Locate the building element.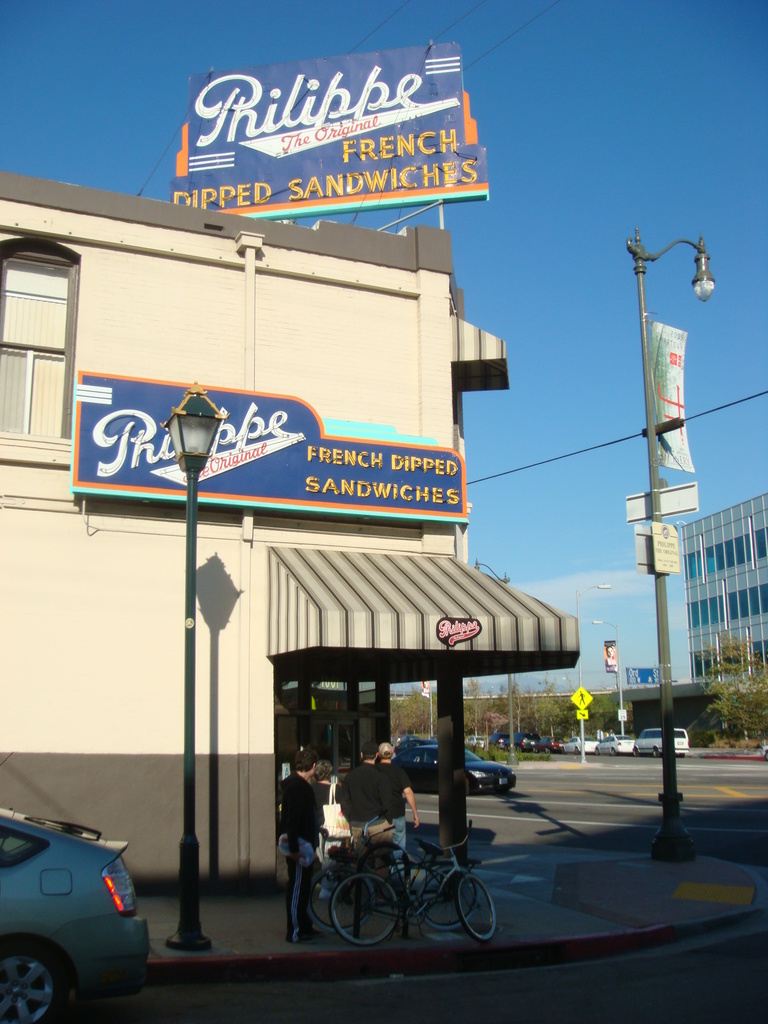
Element bbox: detection(671, 495, 767, 680).
